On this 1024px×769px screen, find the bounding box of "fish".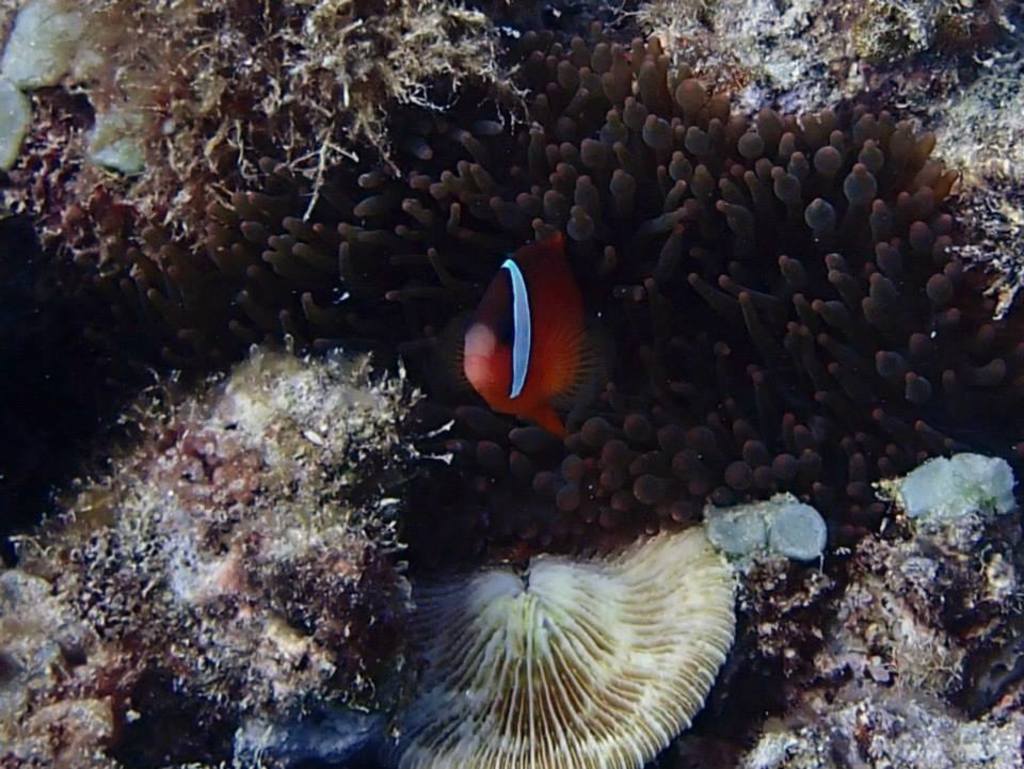
Bounding box: [left=450, top=226, right=595, bottom=459].
